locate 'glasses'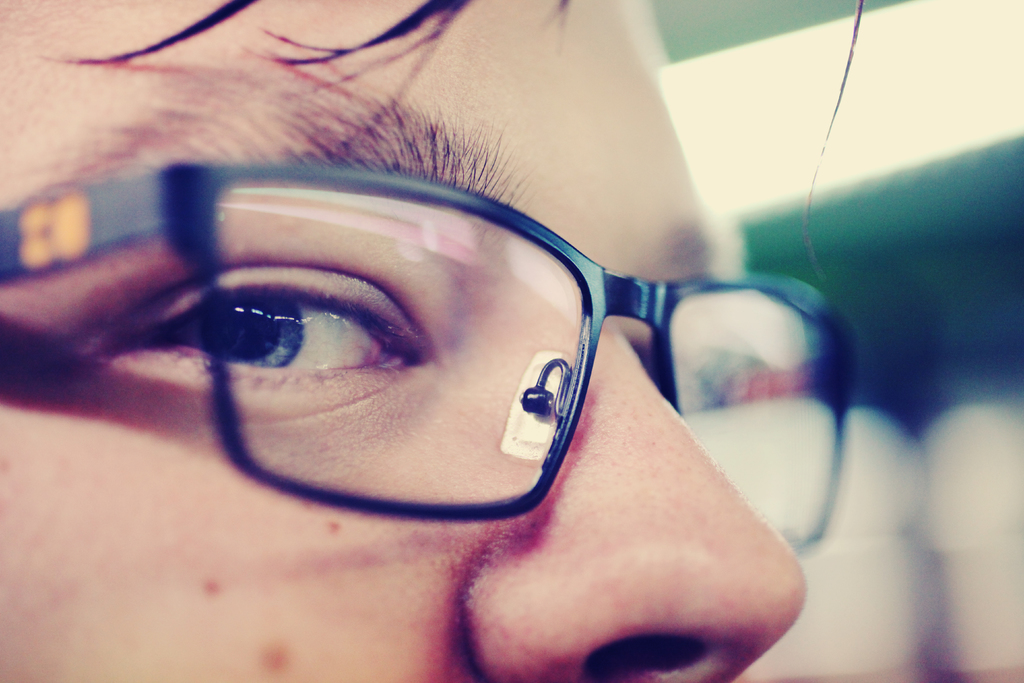
box=[0, 154, 855, 552]
